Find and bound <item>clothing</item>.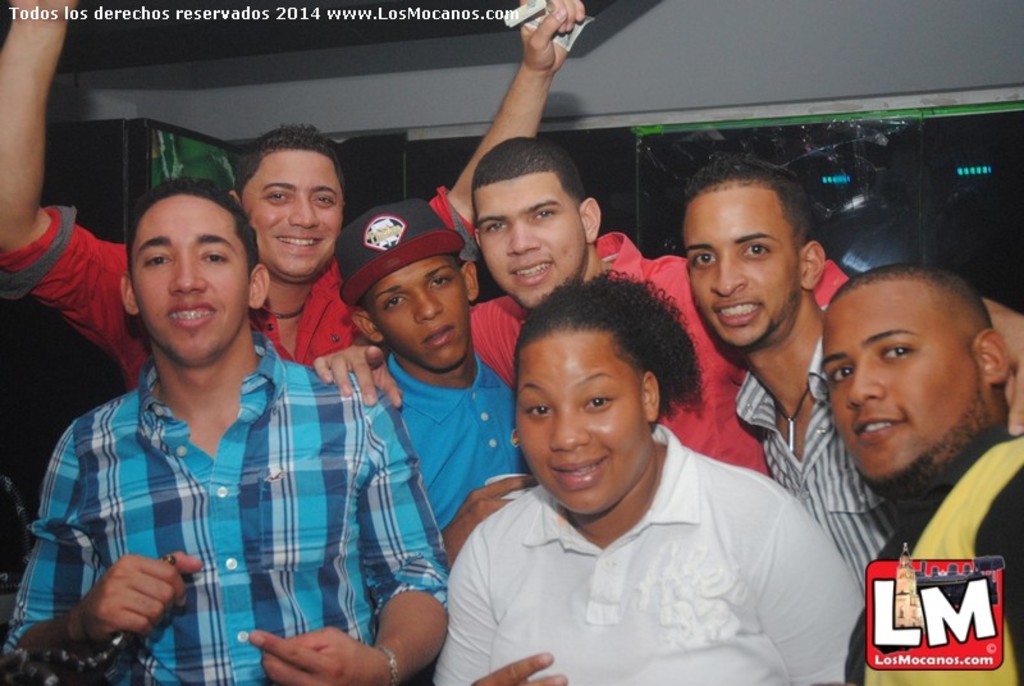
Bound: l=393, t=353, r=532, b=532.
